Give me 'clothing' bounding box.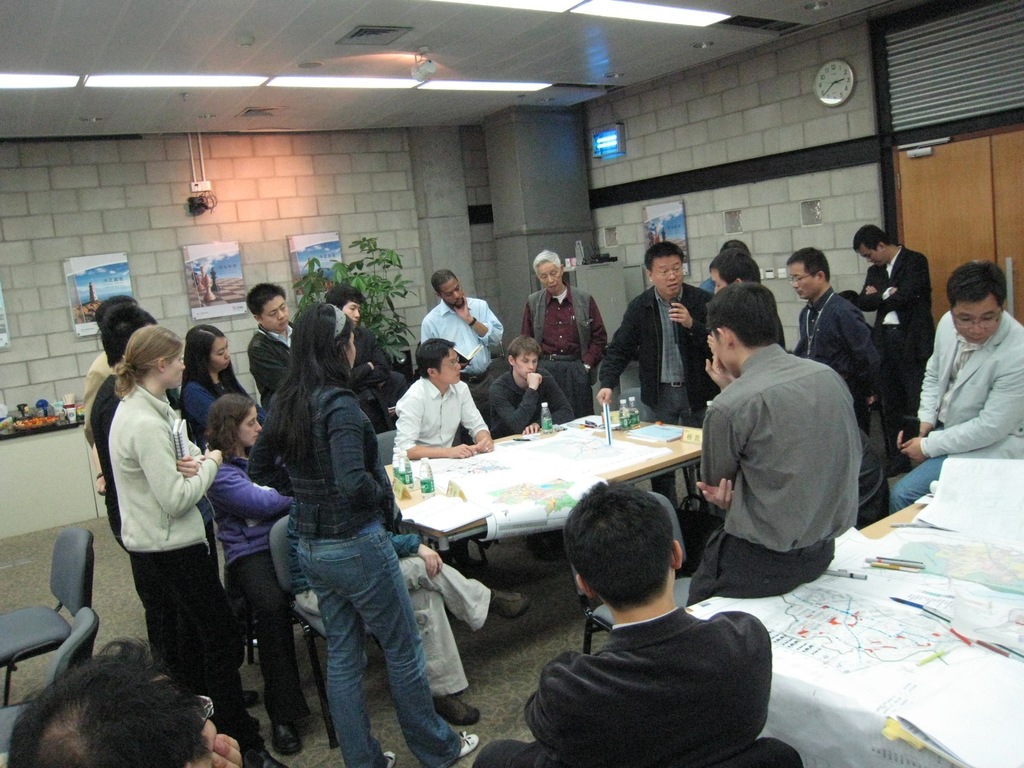
locate(116, 378, 273, 767).
